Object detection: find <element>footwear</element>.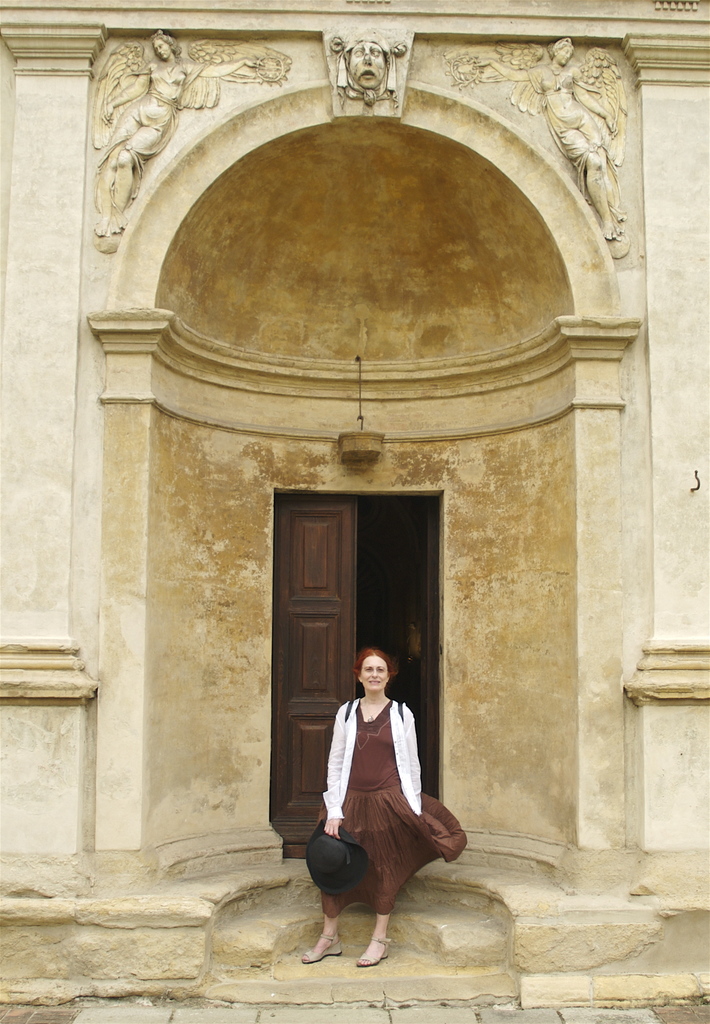
{"x1": 358, "y1": 937, "x2": 393, "y2": 966}.
